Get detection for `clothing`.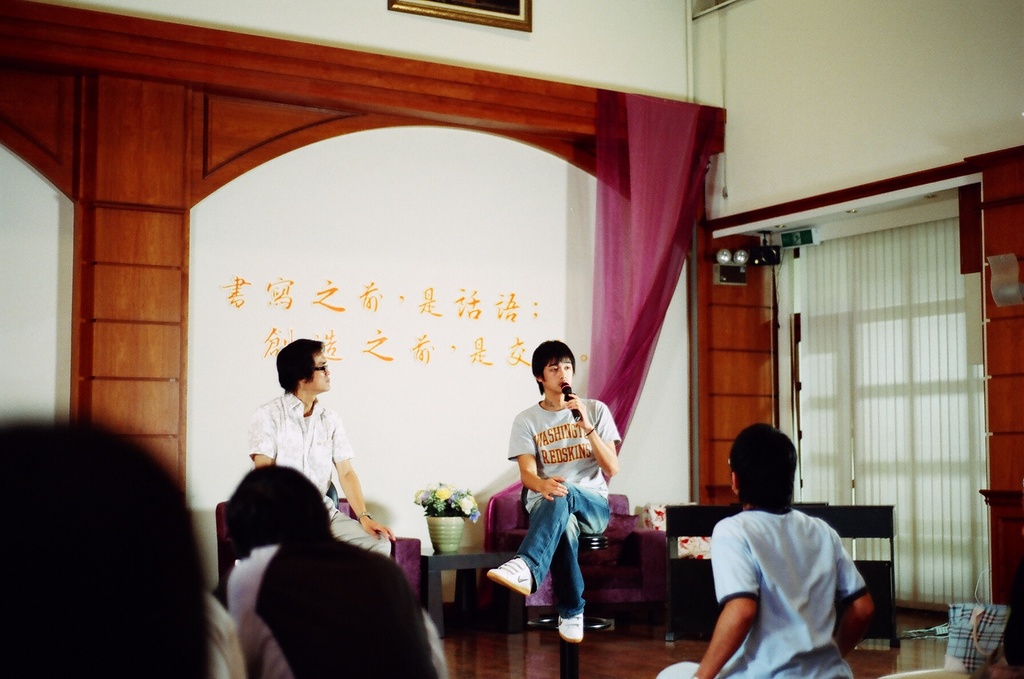
Detection: <region>226, 543, 449, 678</region>.
